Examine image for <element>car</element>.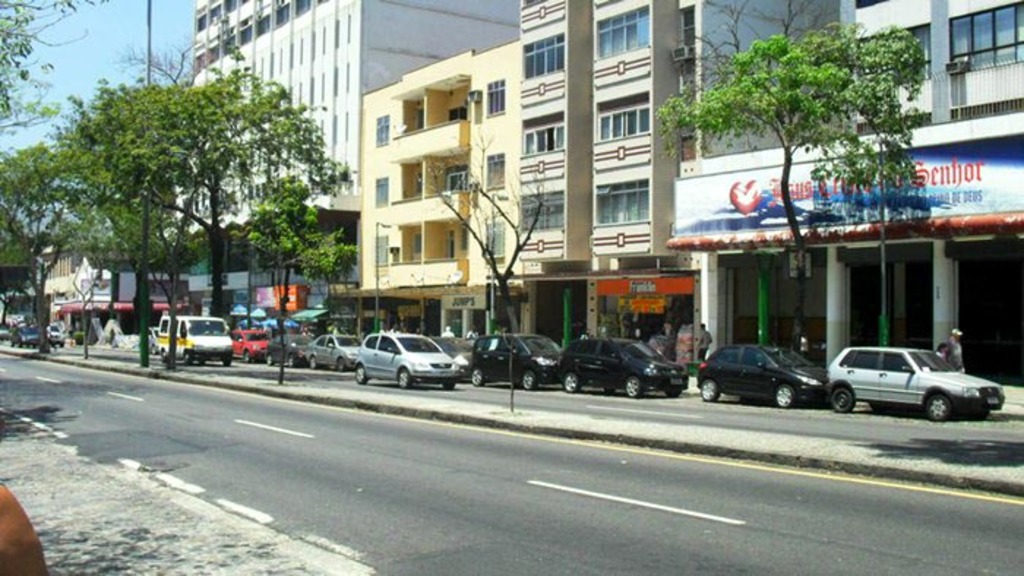
Examination result: (left=824, top=348, right=1002, bottom=417).
